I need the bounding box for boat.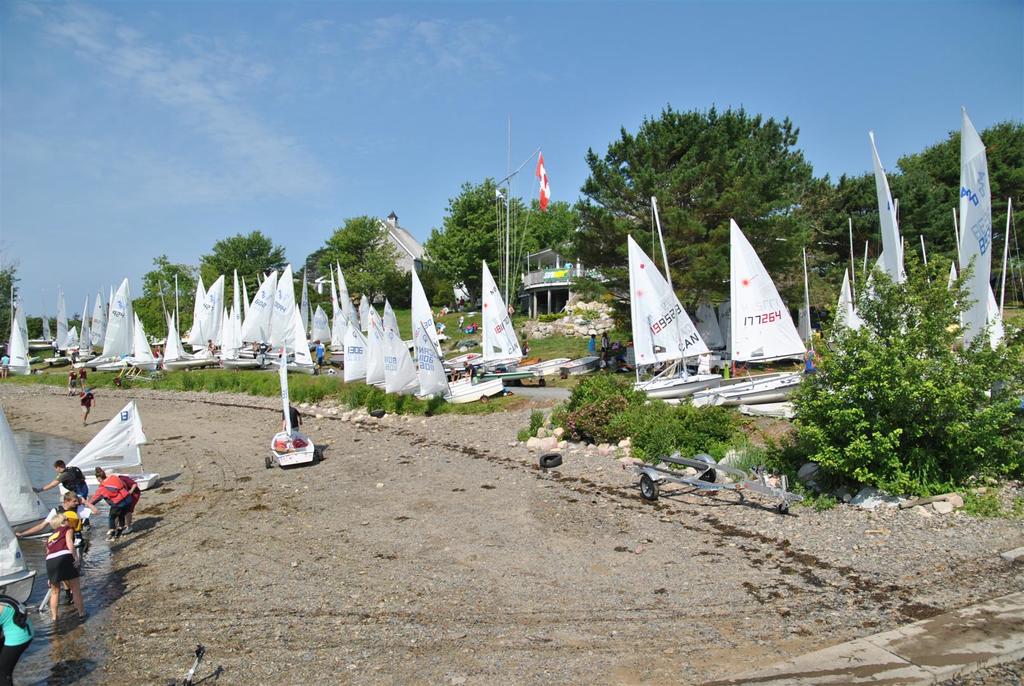
Here it is: bbox=[336, 267, 356, 325].
